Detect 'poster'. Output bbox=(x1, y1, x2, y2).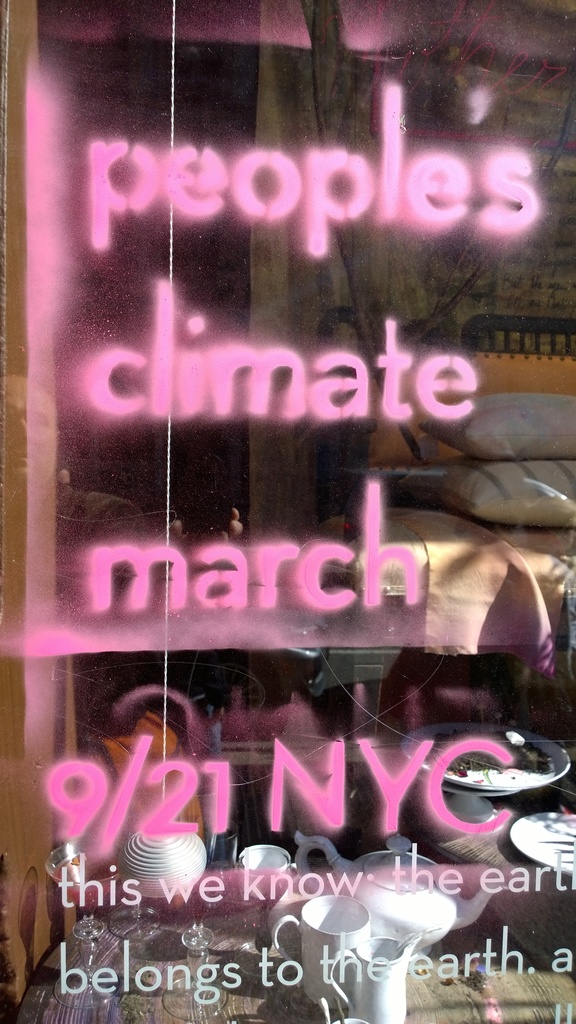
bbox=(0, 0, 575, 1023).
